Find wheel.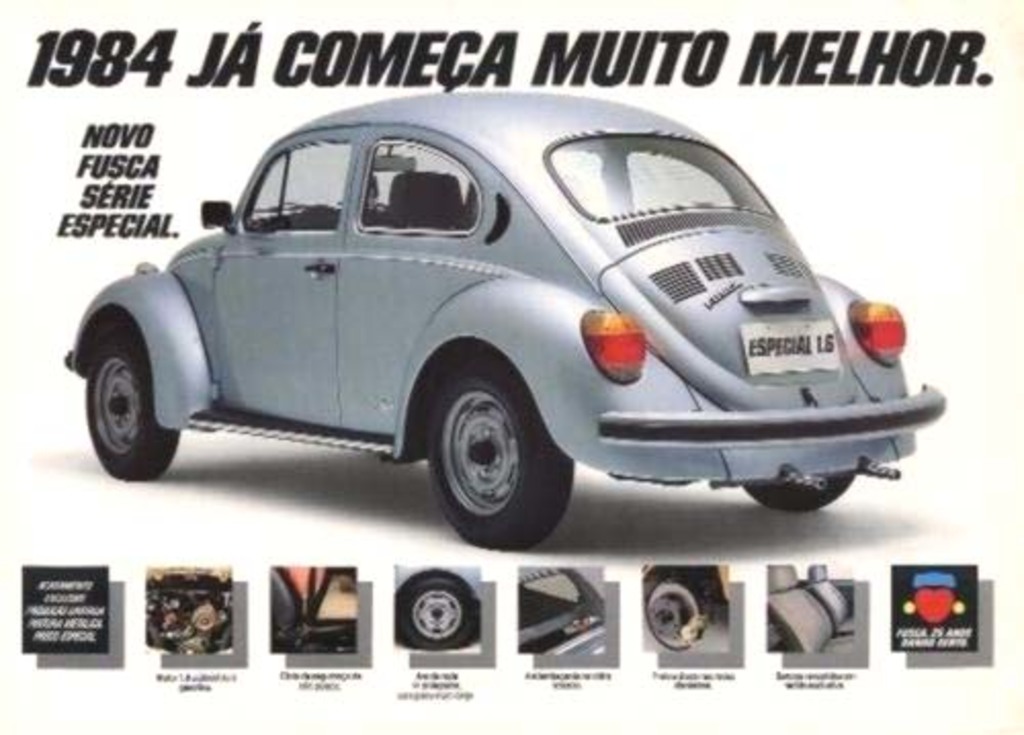
{"x1": 420, "y1": 373, "x2": 578, "y2": 551}.
